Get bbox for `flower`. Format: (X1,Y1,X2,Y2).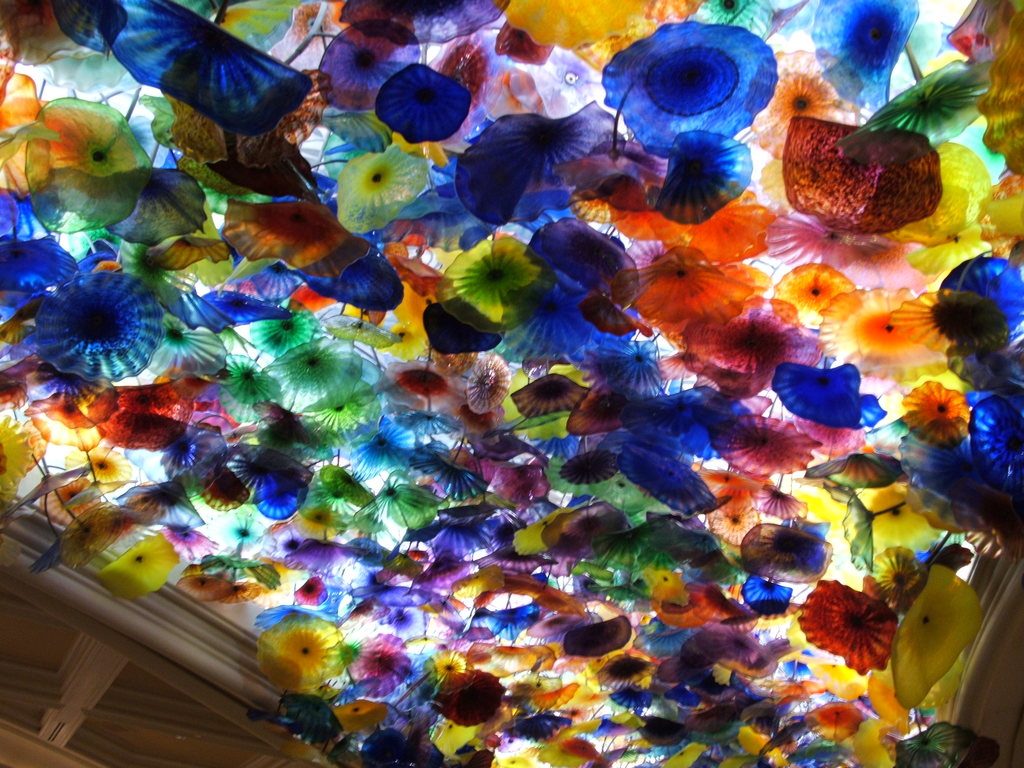
(809,590,908,680).
